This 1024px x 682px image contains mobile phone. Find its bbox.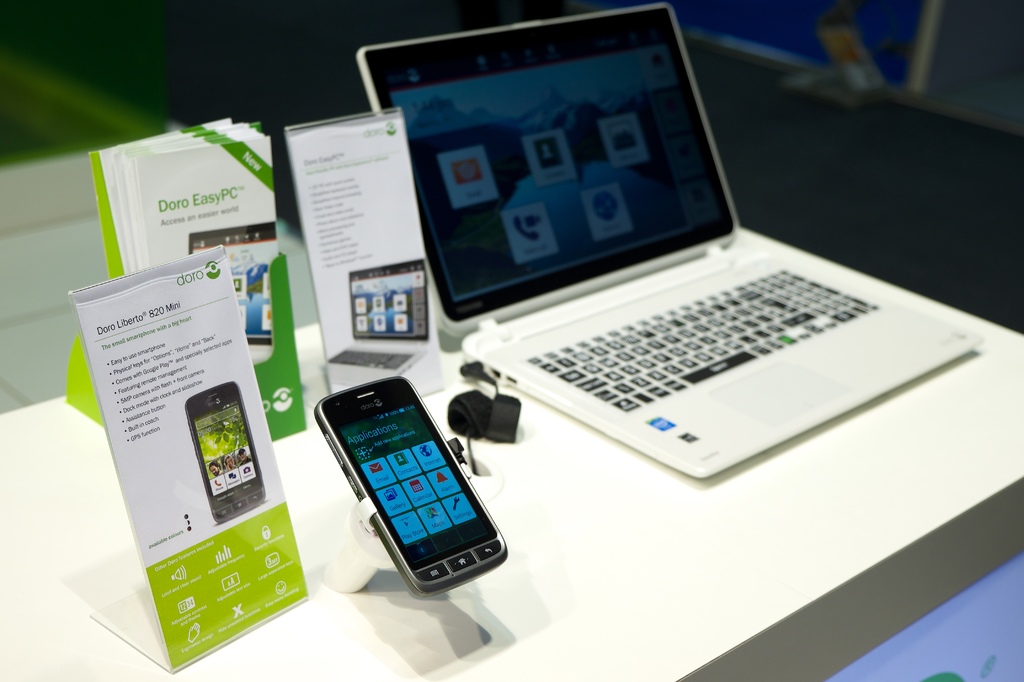
box=[318, 388, 515, 594].
